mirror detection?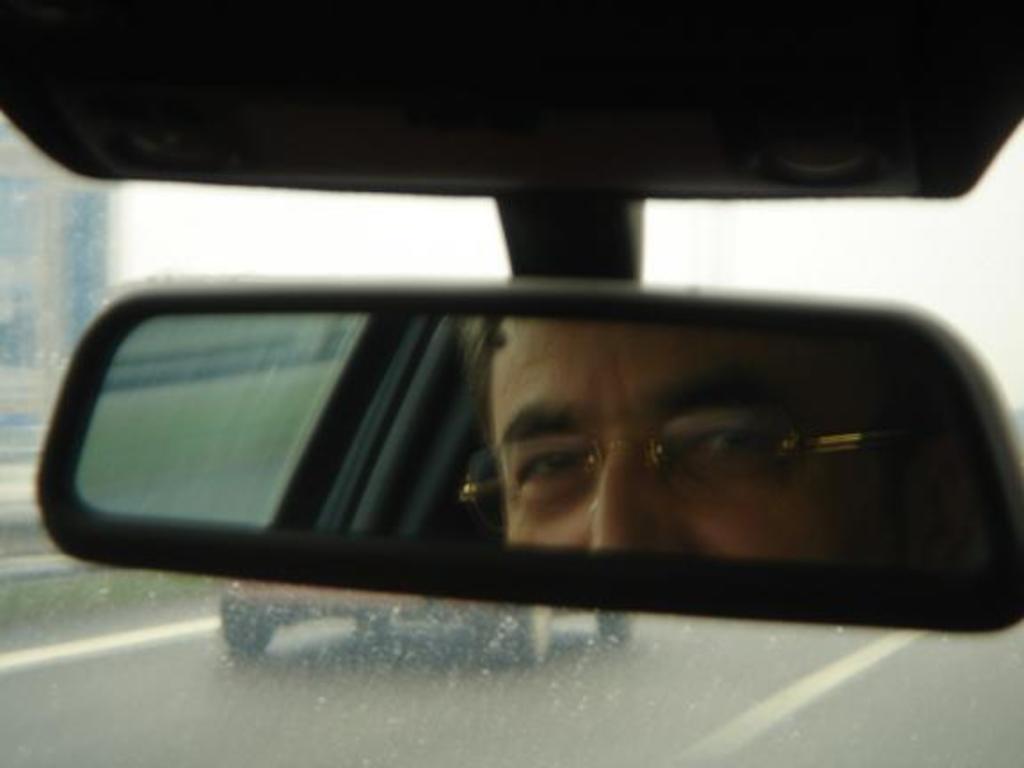
<box>80,309,988,580</box>
